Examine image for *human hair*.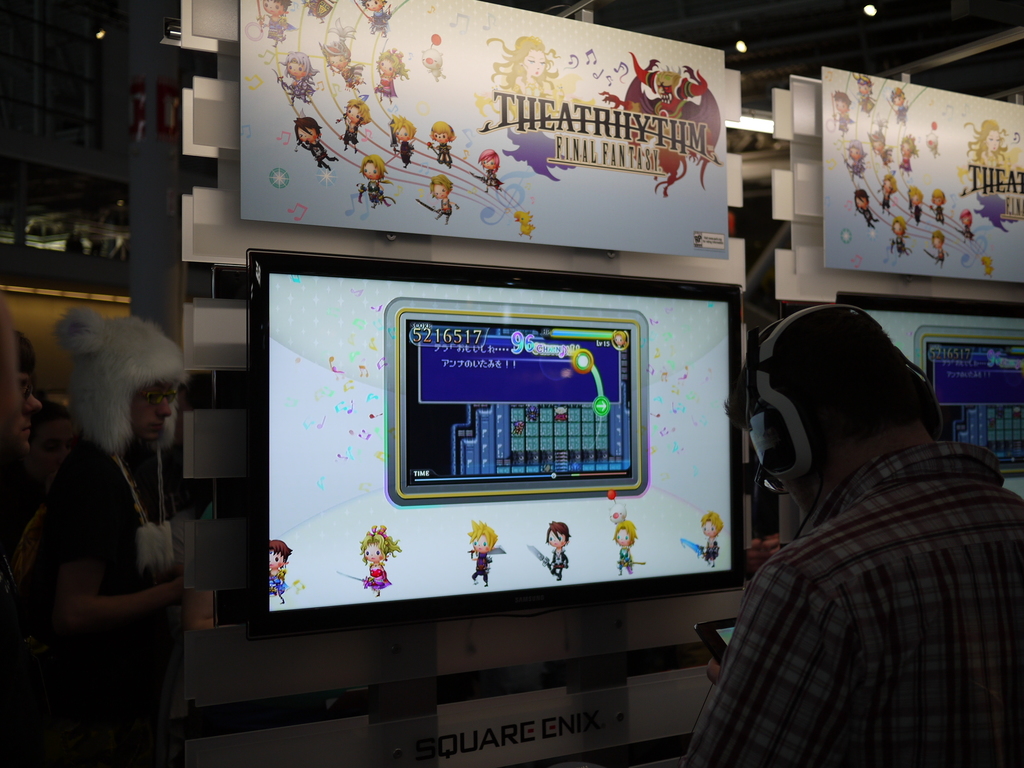
Examination result: region(375, 45, 410, 80).
